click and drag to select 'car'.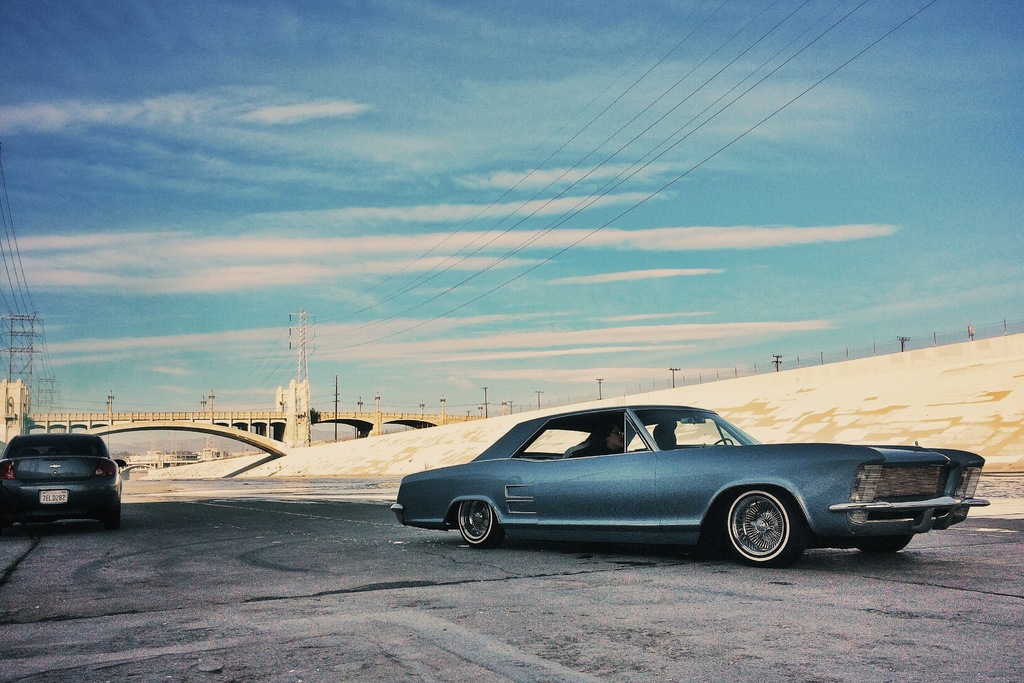
Selection: box=[0, 431, 125, 526].
